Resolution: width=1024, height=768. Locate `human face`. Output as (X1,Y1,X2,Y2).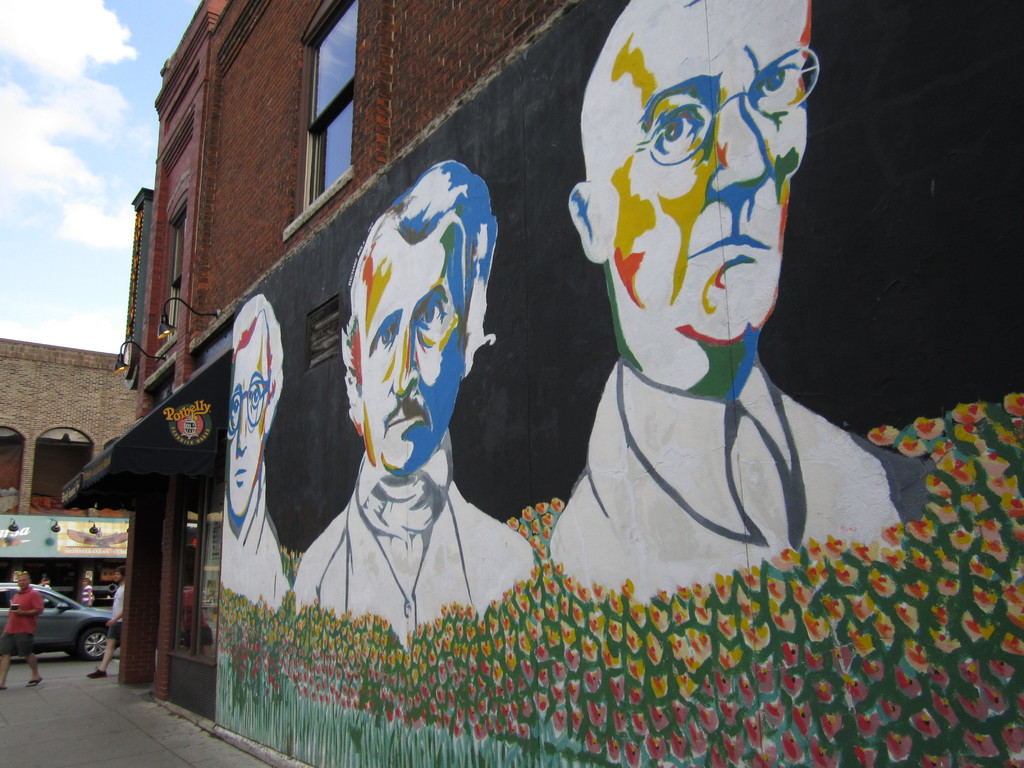
(226,324,269,525).
